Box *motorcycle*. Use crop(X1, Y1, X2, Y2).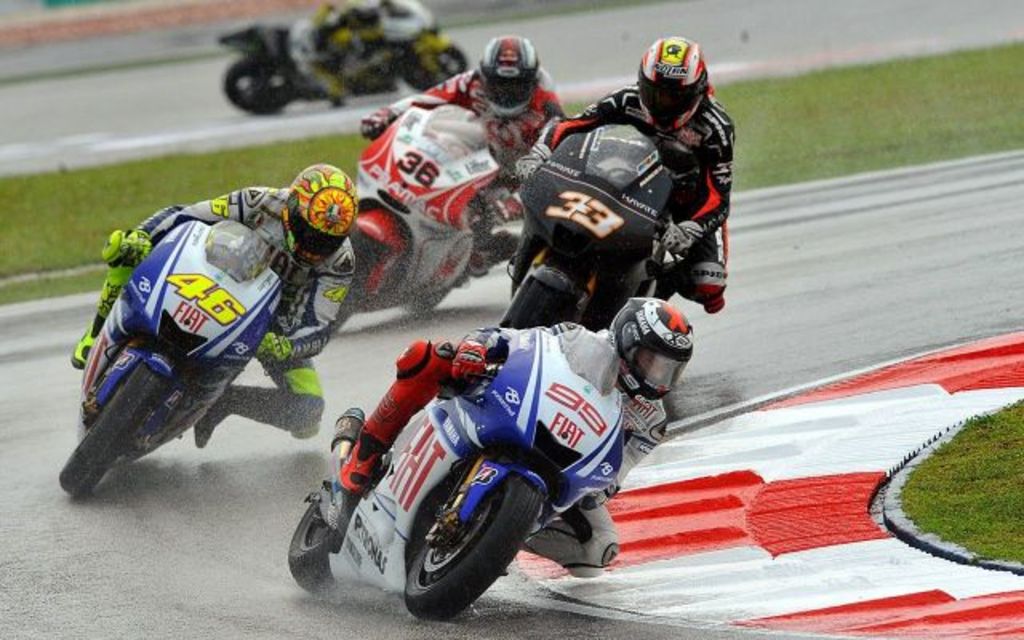
crop(219, 0, 472, 122).
